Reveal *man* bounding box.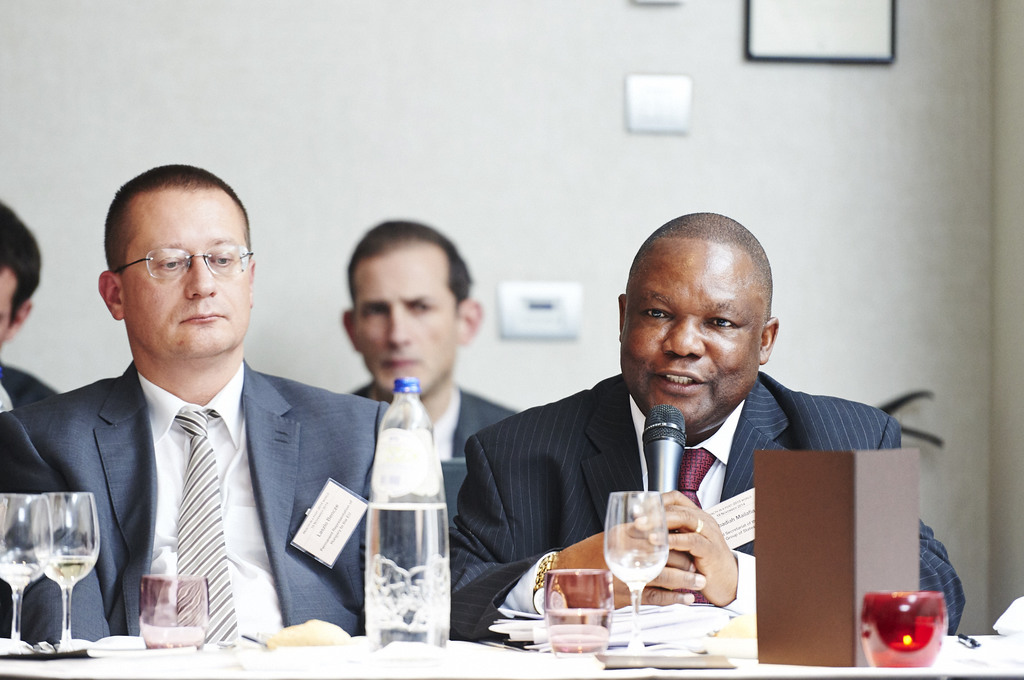
Revealed: (left=0, top=200, right=60, bottom=415).
